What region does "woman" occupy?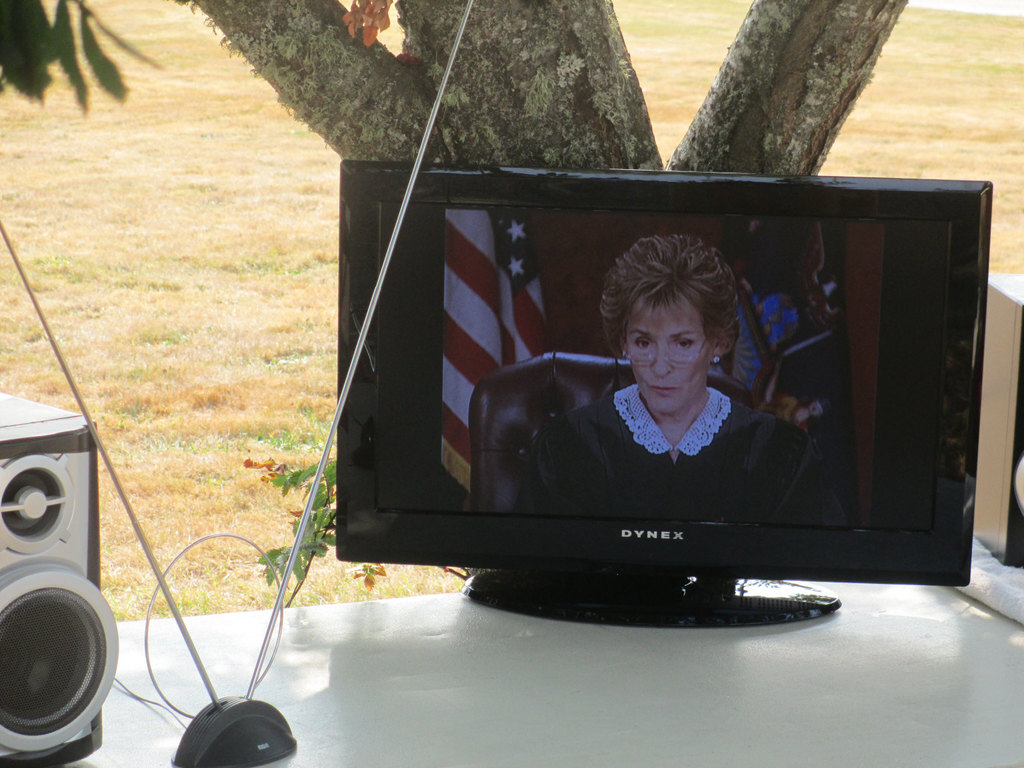
{"left": 729, "top": 219, "right": 841, "bottom": 393}.
